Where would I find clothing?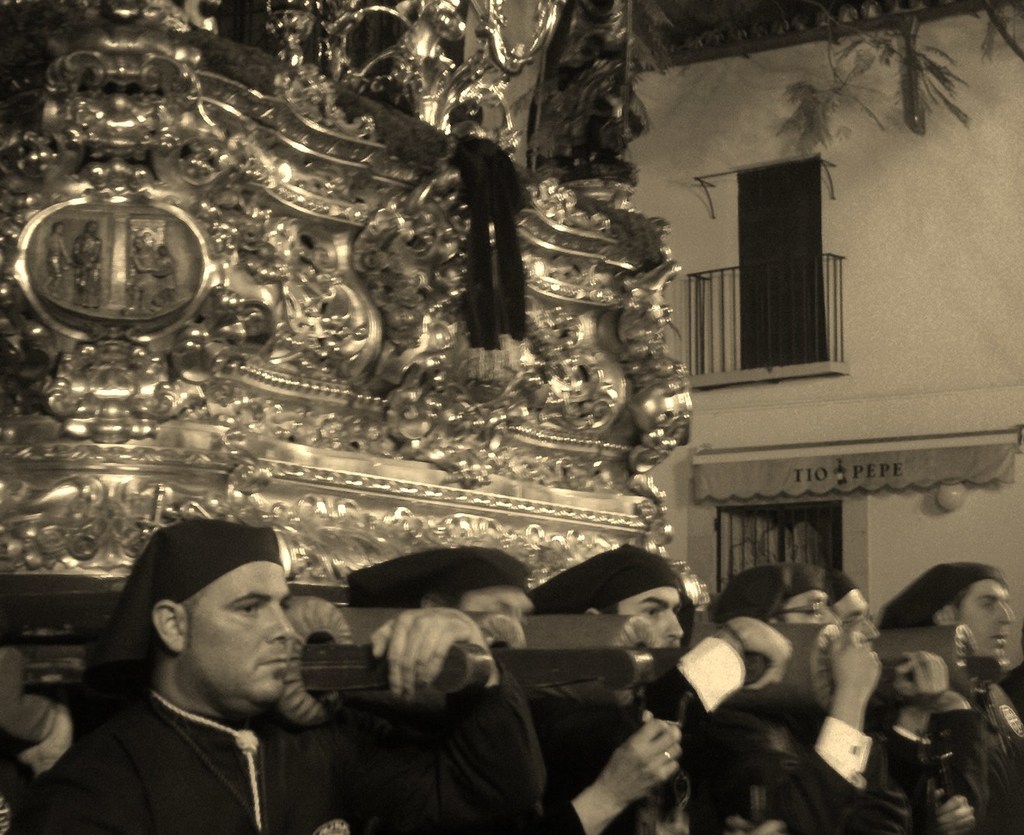
At Rect(20, 645, 543, 834).
